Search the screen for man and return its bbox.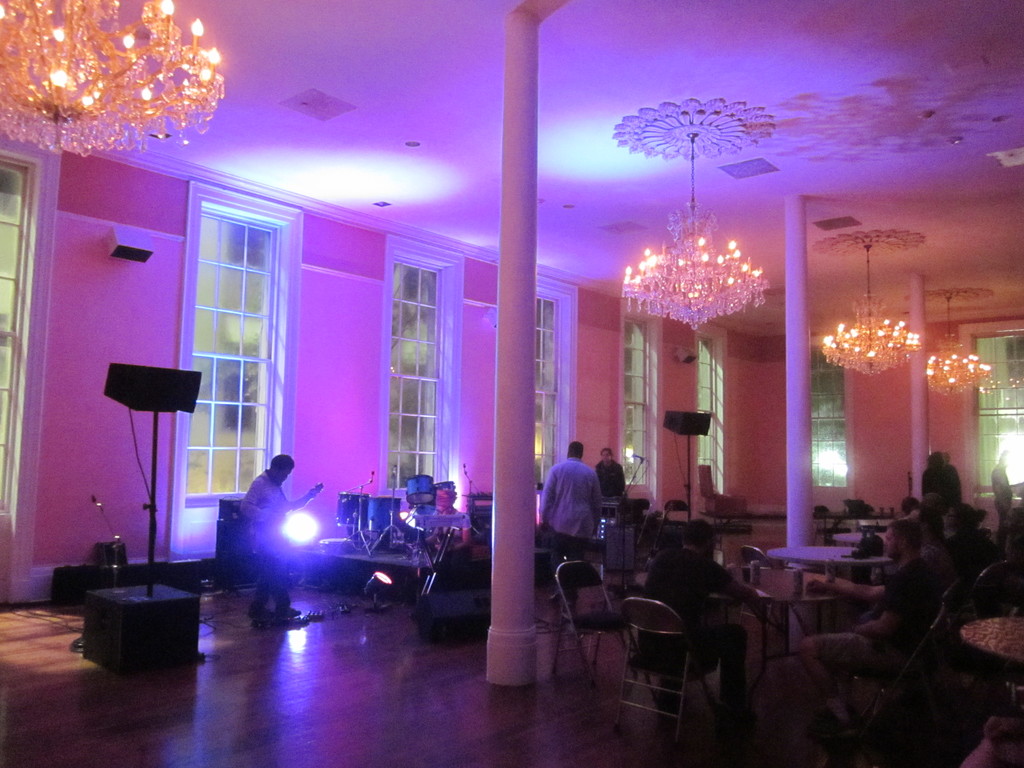
Found: region(795, 513, 931, 742).
